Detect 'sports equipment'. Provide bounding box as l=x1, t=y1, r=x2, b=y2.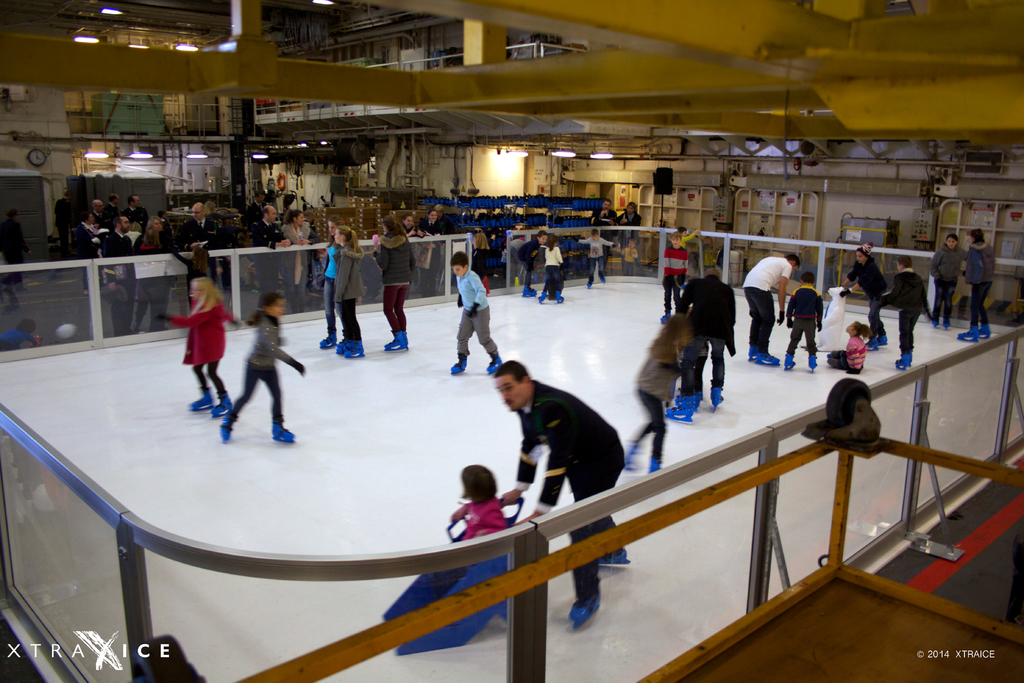
l=783, t=353, r=797, b=374.
